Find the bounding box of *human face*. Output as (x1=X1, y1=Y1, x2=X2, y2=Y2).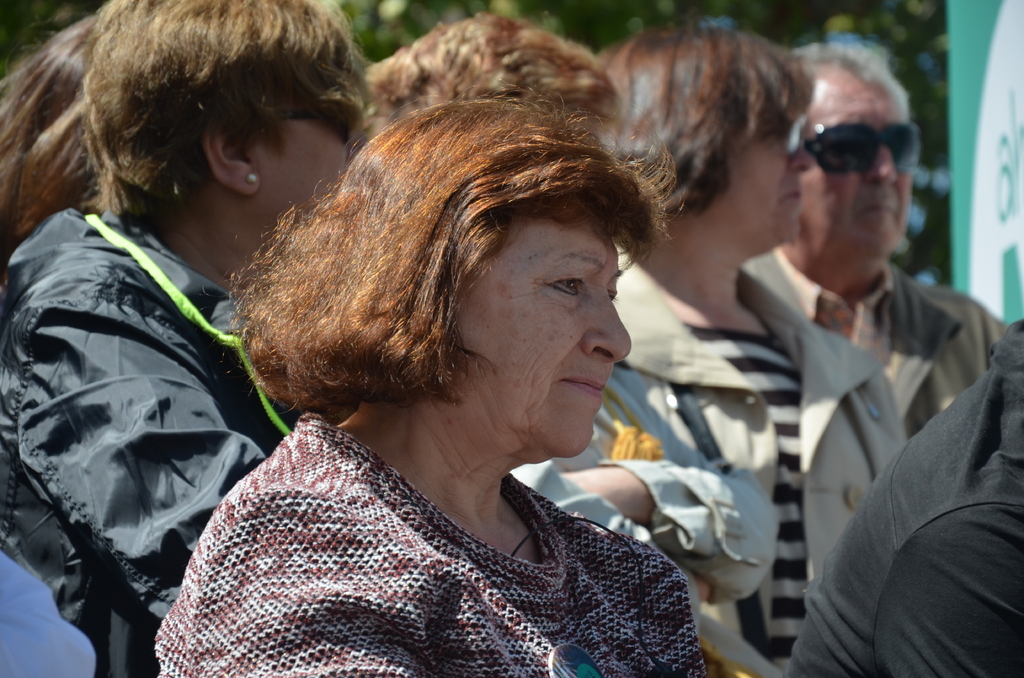
(x1=807, y1=63, x2=916, y2=246).
